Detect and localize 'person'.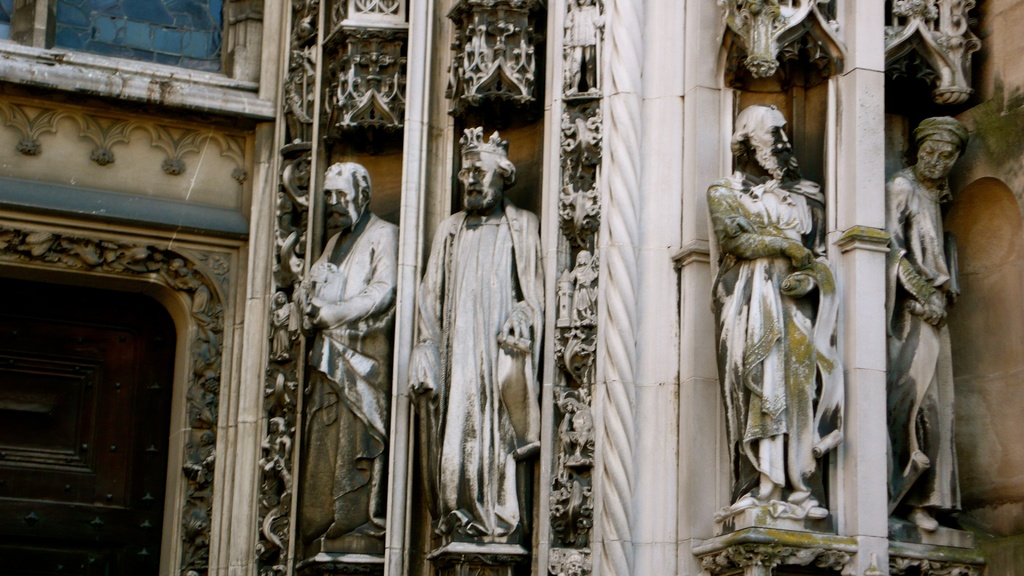
Localized at pyautogui.locateOnScreen(292, 157, 401, 545).
